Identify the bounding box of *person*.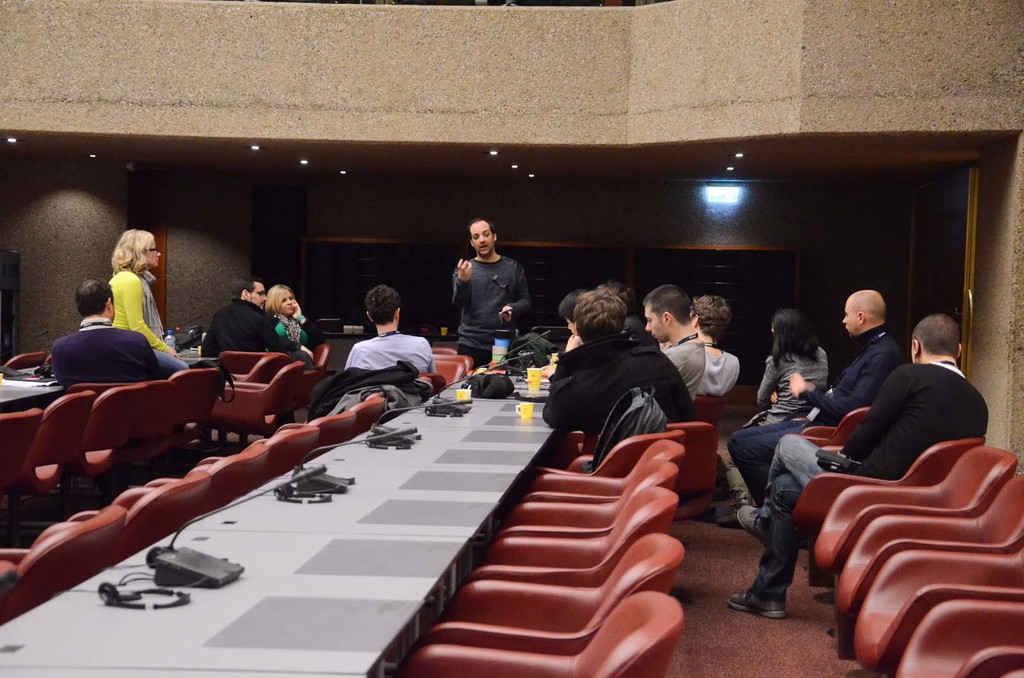
rect(106, 229, 194, 374).
